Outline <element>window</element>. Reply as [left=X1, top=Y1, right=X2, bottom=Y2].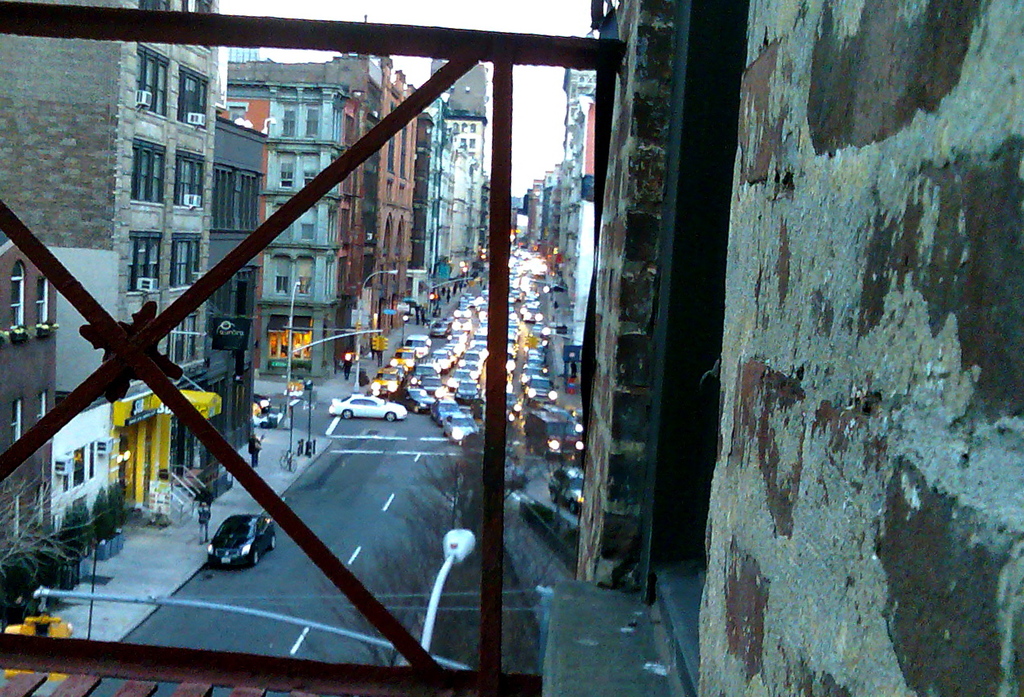
[left=38, top=279, right=50, bottom=324].
